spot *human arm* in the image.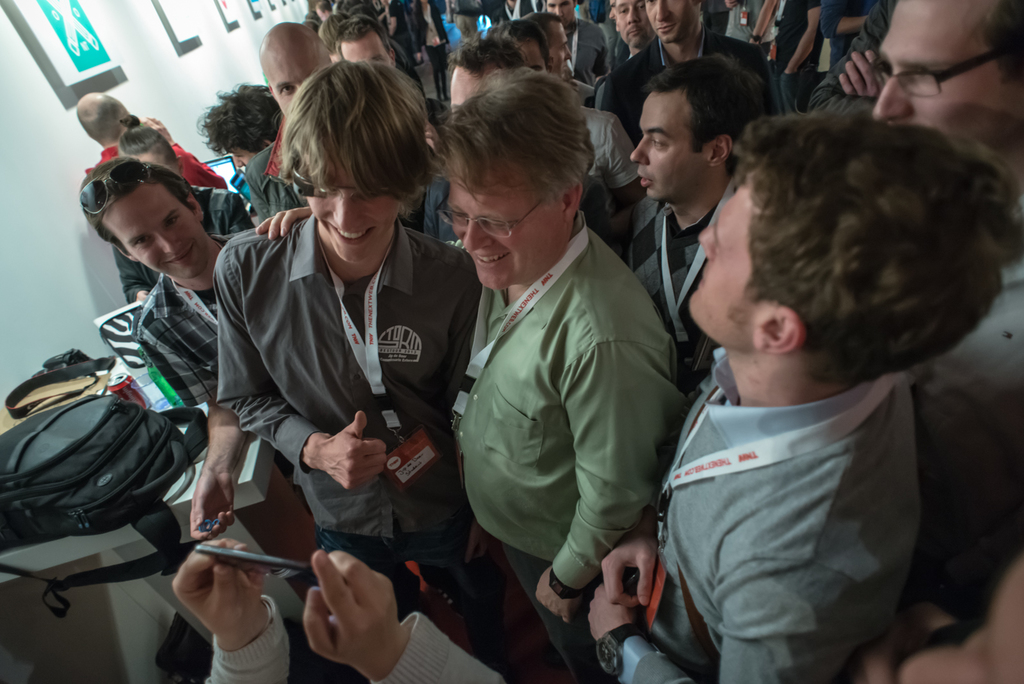
*human arm* found at left=141, top=303, right=251, bottom=548.
